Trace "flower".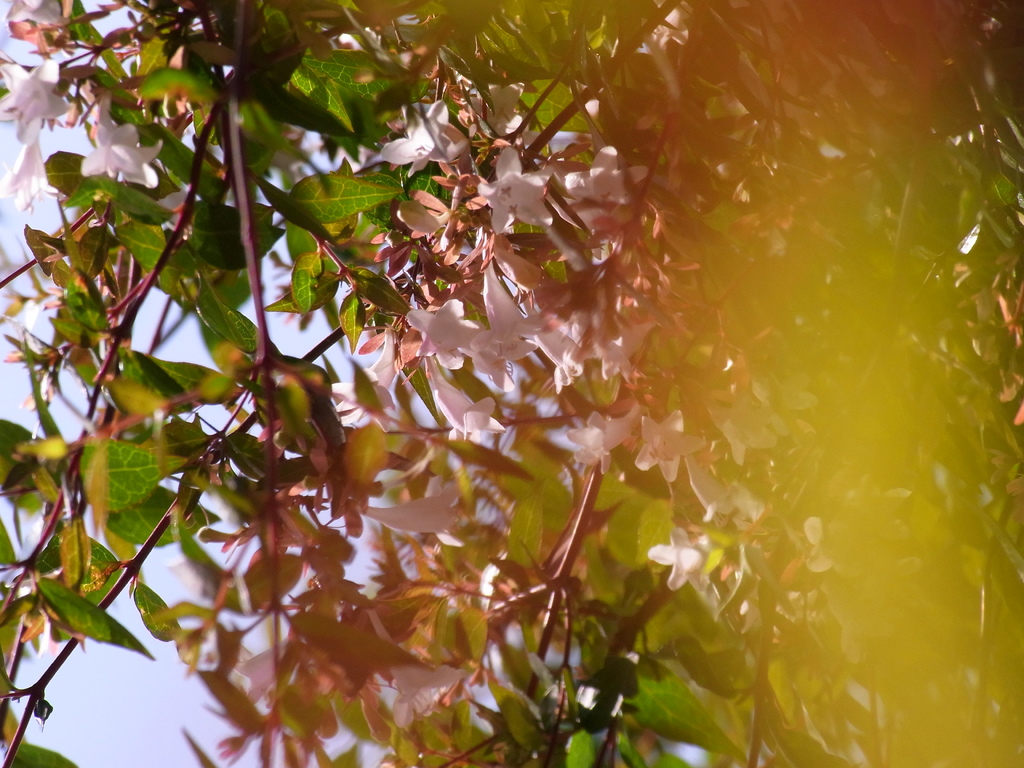
Traced to x1=646 y1=522 x2=712 y2=591.
